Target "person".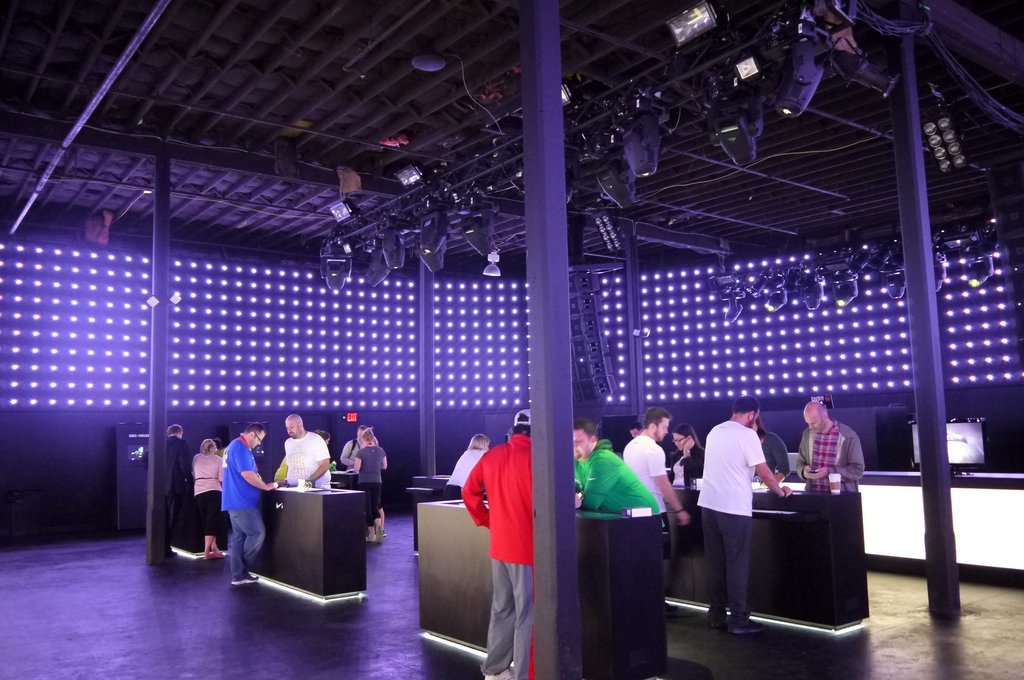
Target region: 190,439,229,554.
